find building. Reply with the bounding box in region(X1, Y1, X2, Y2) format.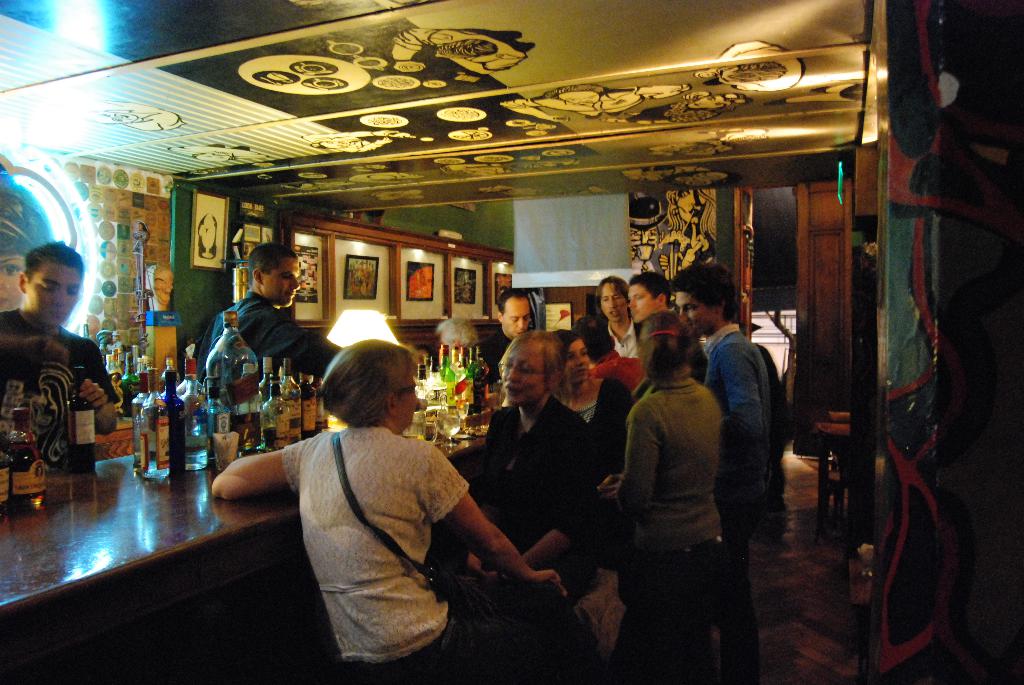
region(0, 0, 1023, 684).
